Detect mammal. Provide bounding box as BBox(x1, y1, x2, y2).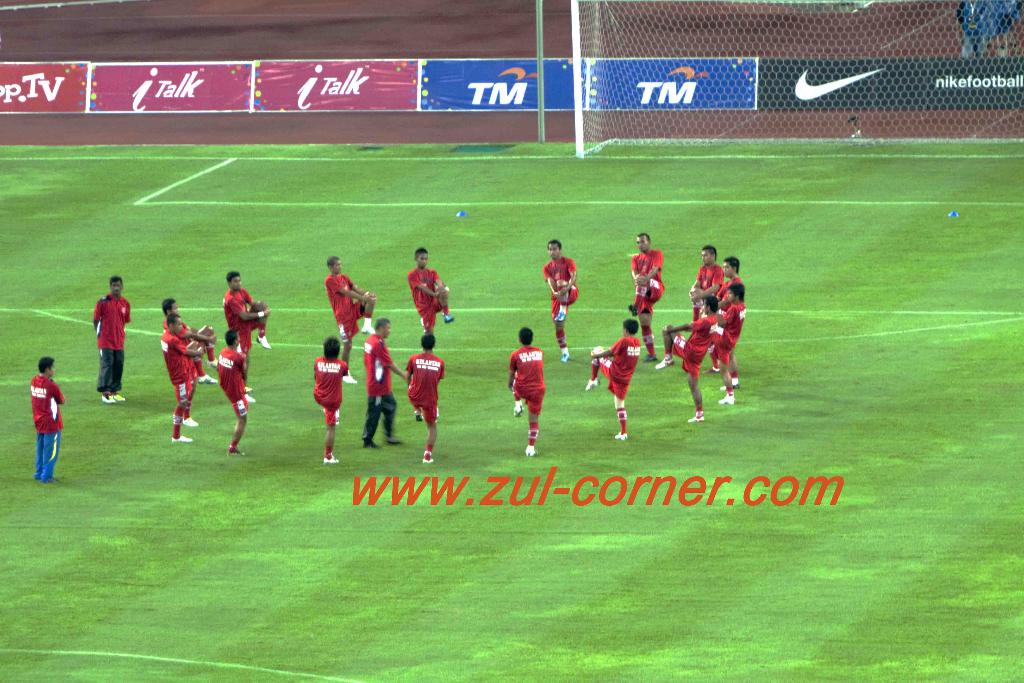
BBox(161, 313, 216, 444).
